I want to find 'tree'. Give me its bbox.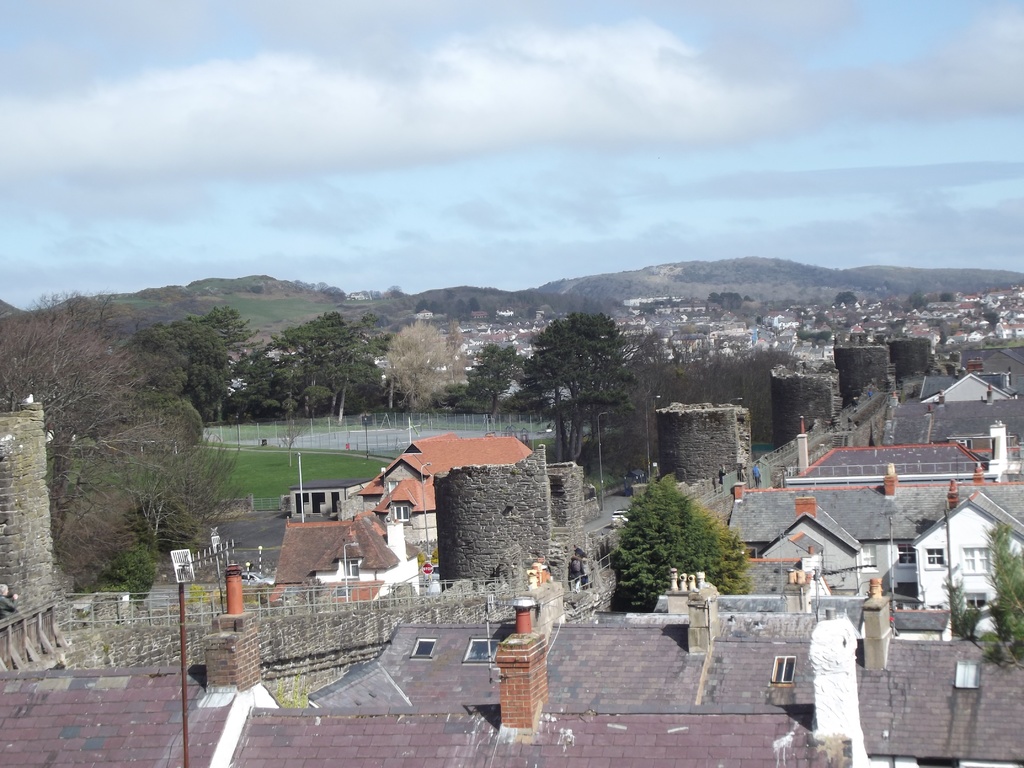
(159,302,265,424).
